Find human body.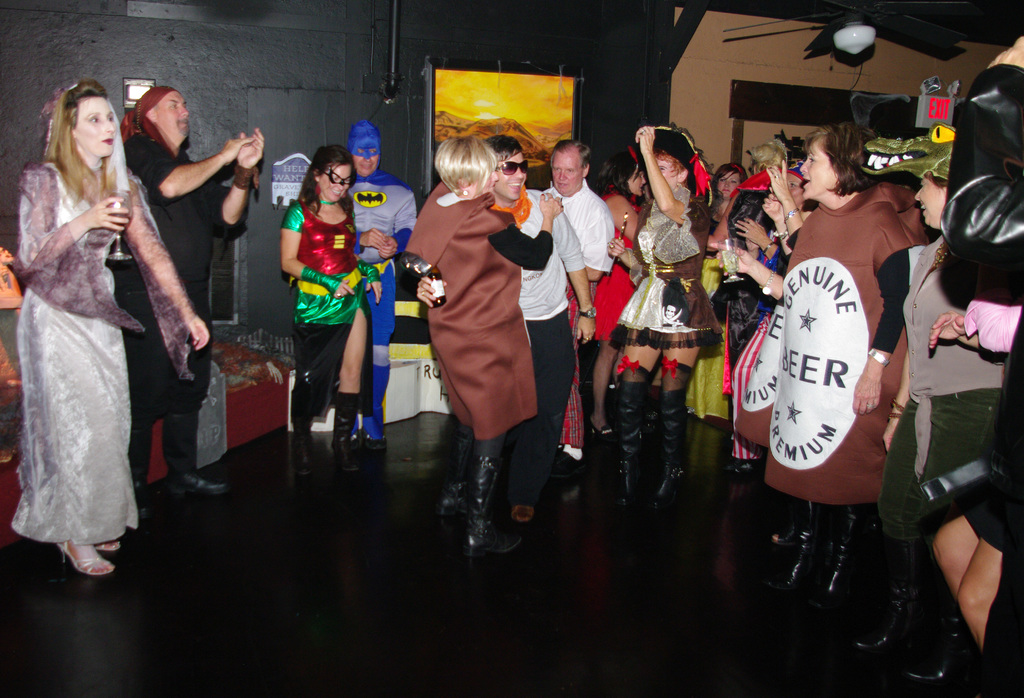
locate(18, 155, 209, 578).
